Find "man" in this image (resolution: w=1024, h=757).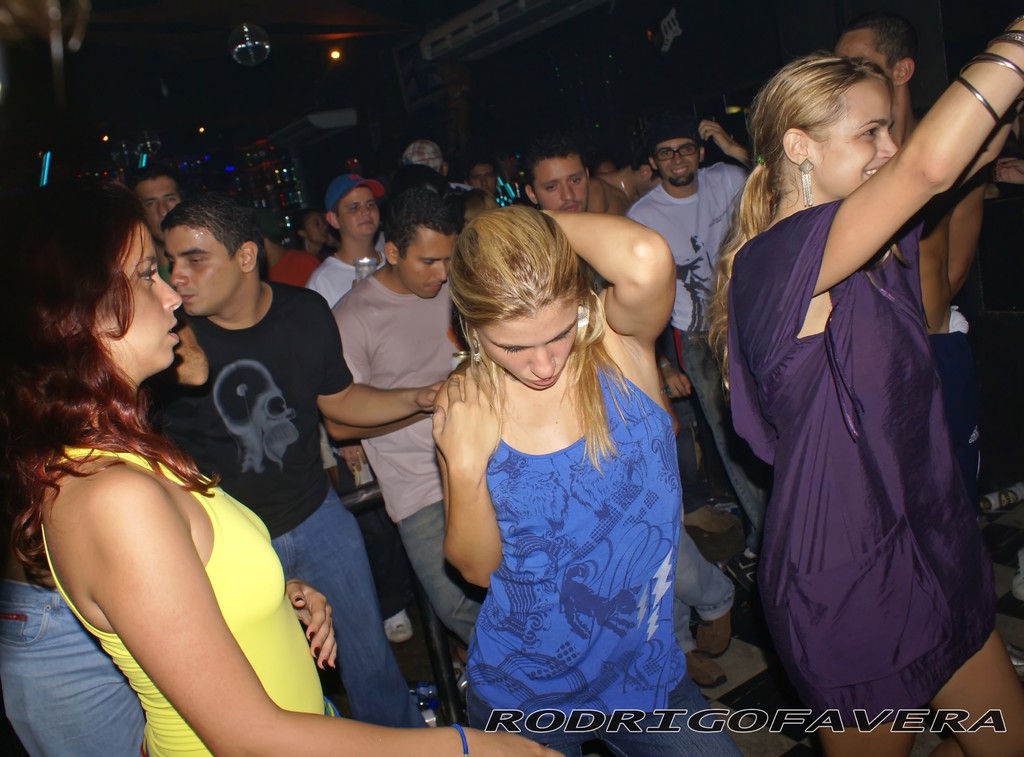
623 126 756 581.
